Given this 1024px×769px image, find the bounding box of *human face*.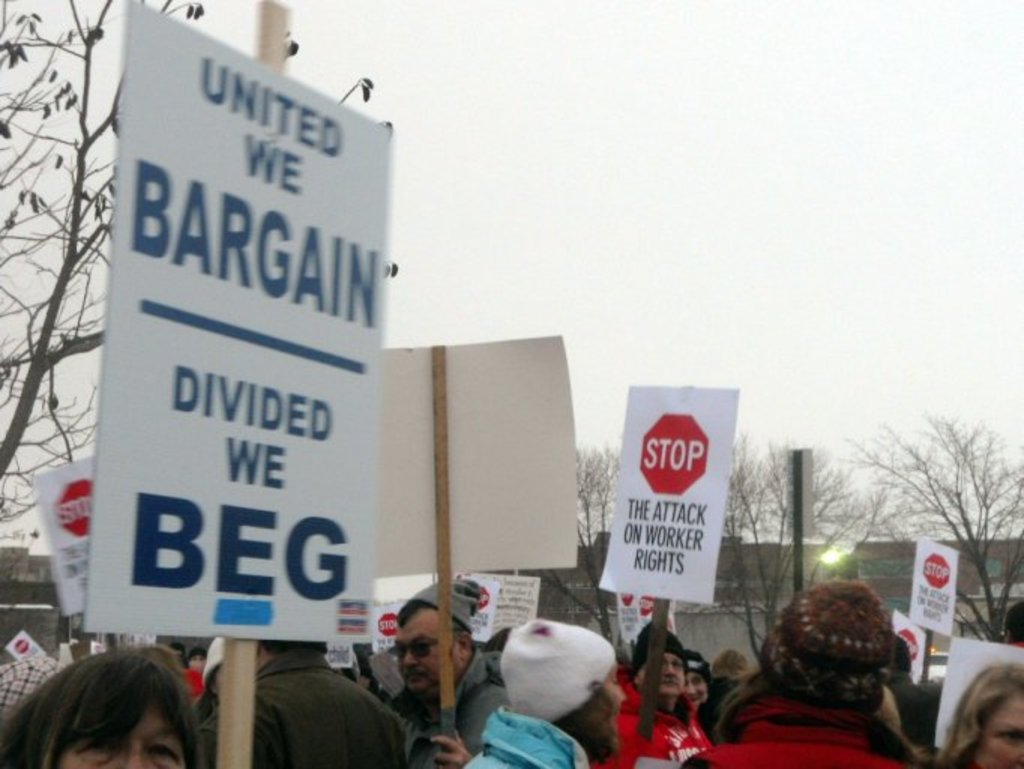
x1=60 y1=704 x2=182 y2=767.
